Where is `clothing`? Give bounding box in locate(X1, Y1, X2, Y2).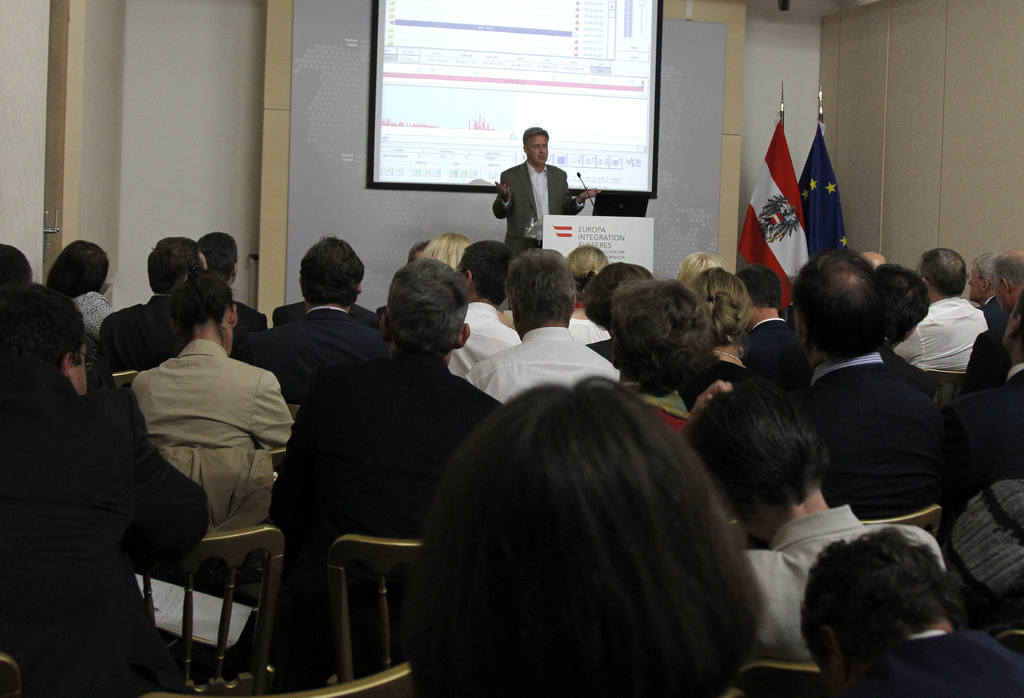
locate(146, 446, 277, 533).
